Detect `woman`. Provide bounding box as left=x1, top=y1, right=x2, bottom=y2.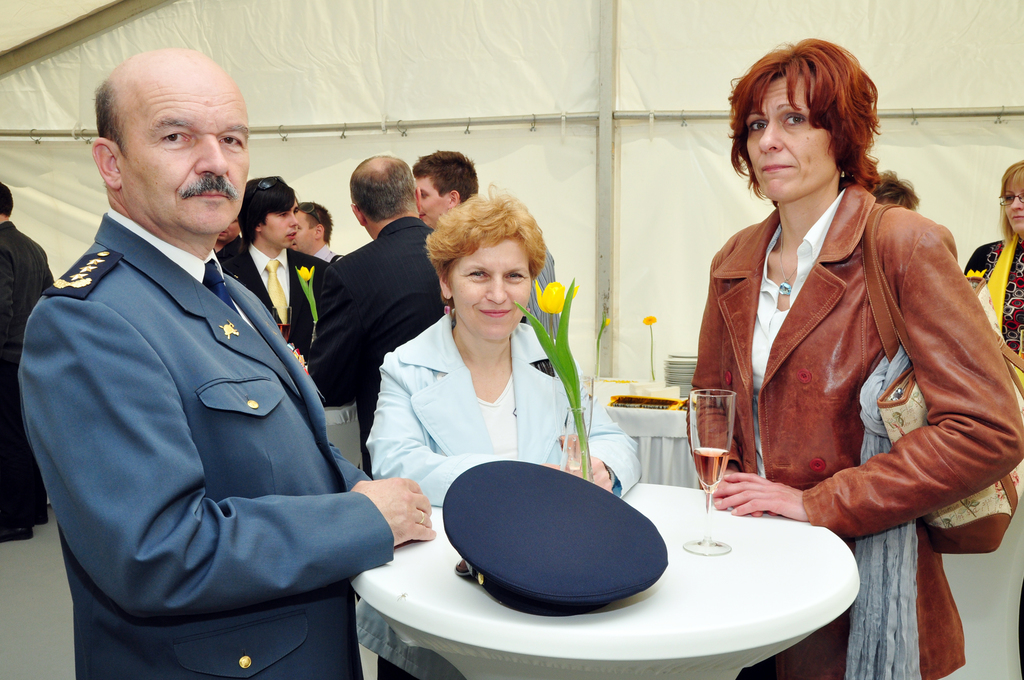
left=688, top=46, right=1023, bottom=679.
